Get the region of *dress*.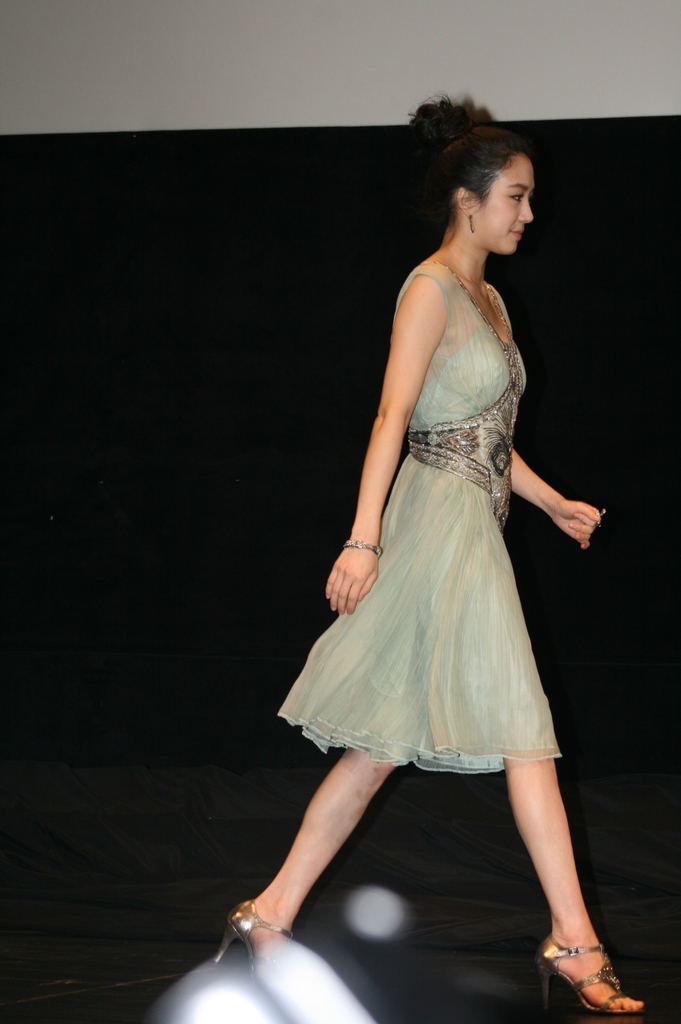
l=280, t=259, r=560, b=776.
